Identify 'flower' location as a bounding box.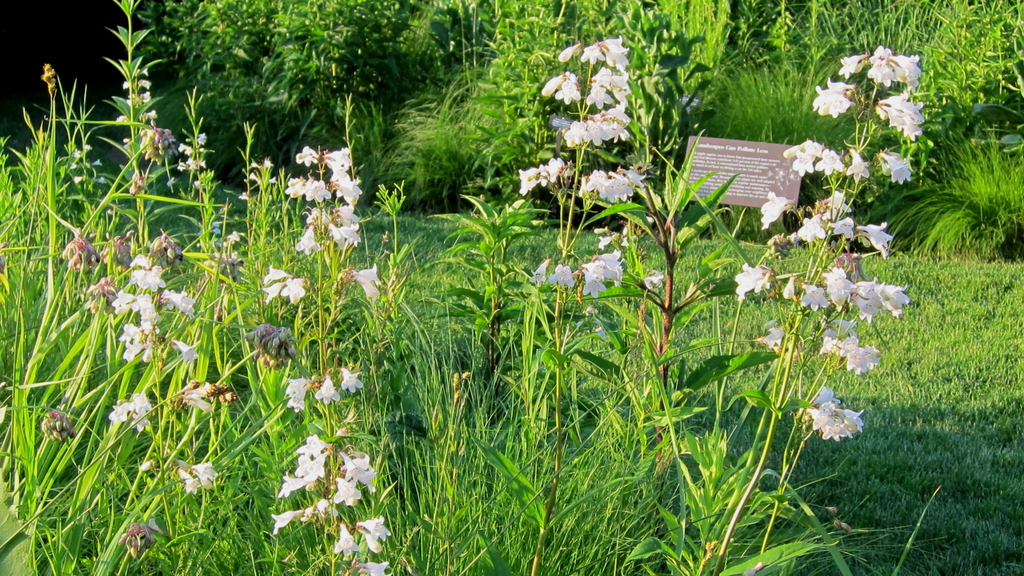
Rect(883, 150, 914, 184).
